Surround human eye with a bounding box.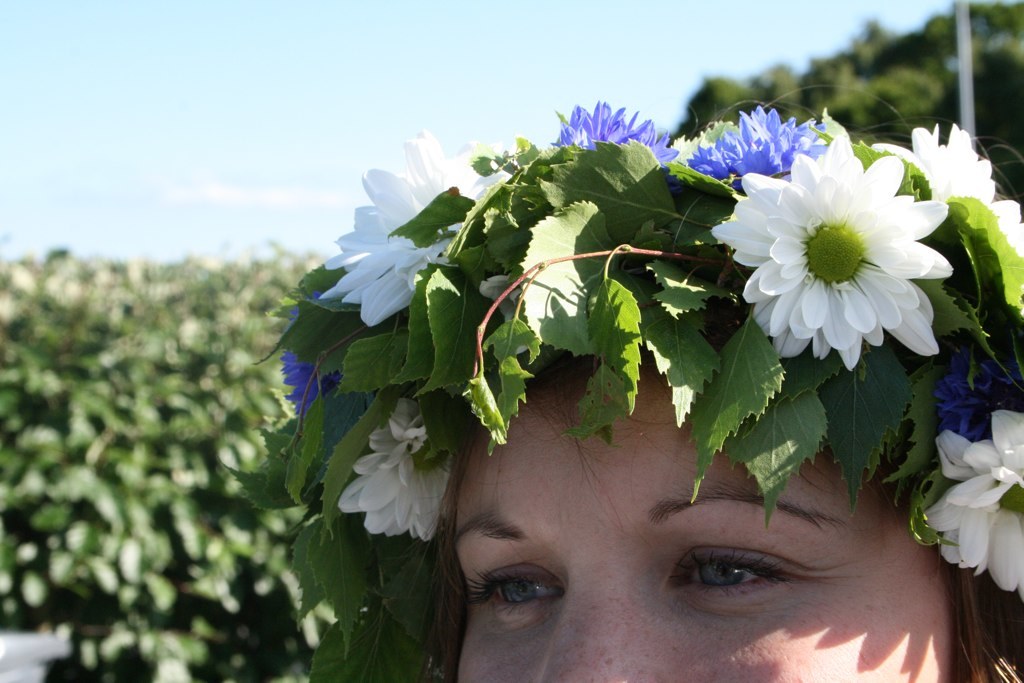
box=[664, 539, 800, 614].
